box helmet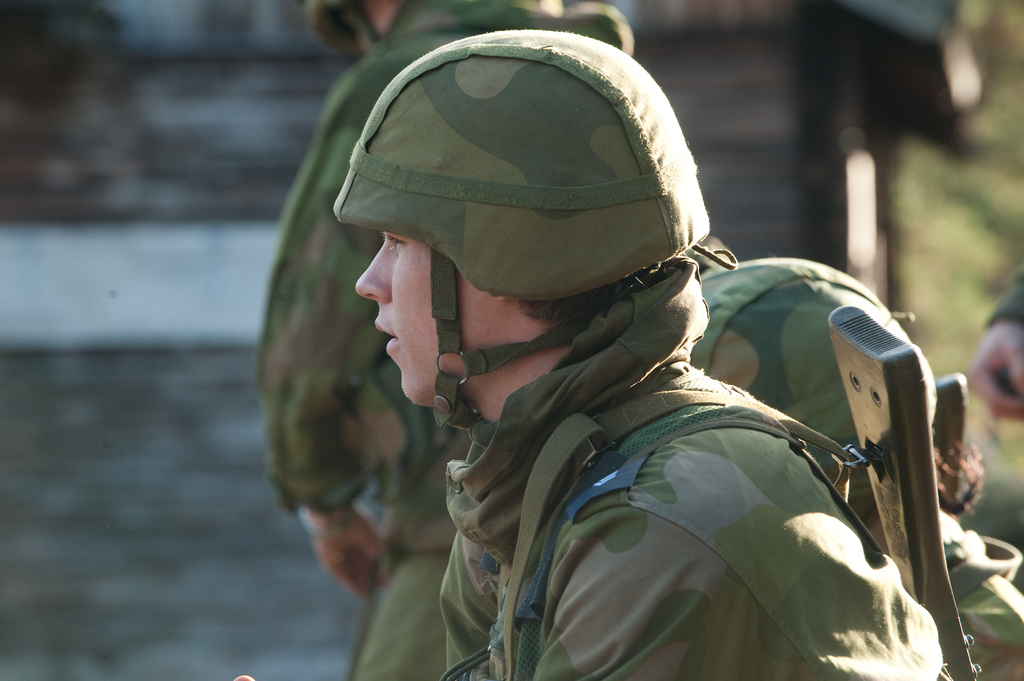
(x1=339, y1=17, x2=719, y2=451)
